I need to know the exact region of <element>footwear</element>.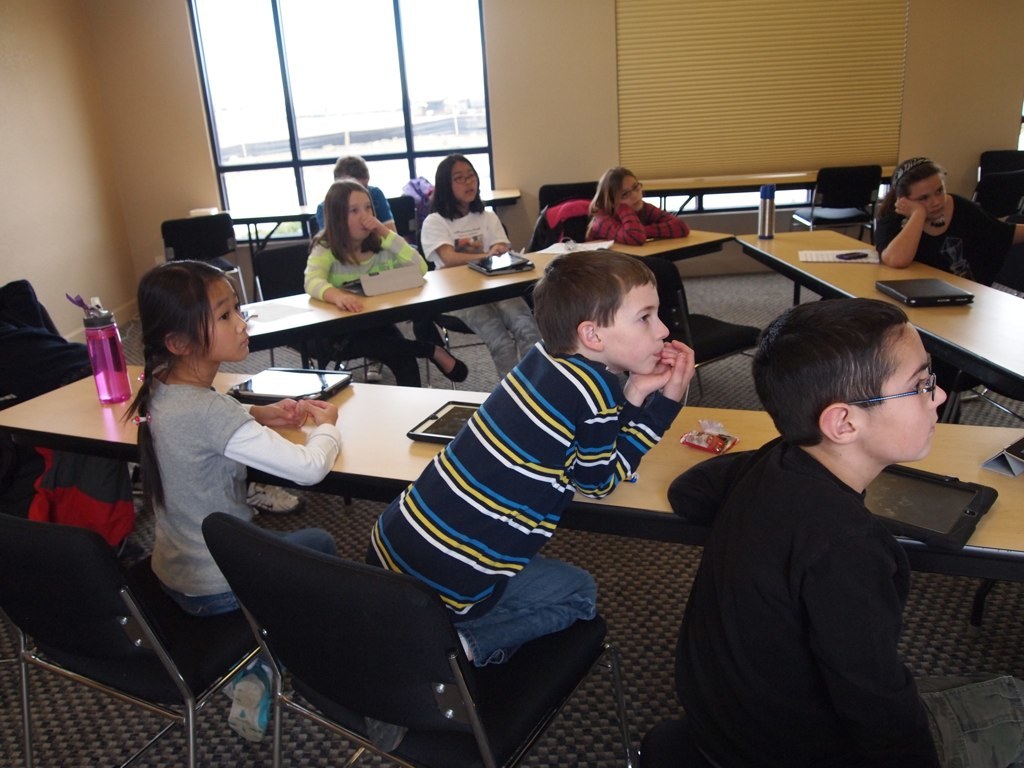
Region: [227,669,276,741].
